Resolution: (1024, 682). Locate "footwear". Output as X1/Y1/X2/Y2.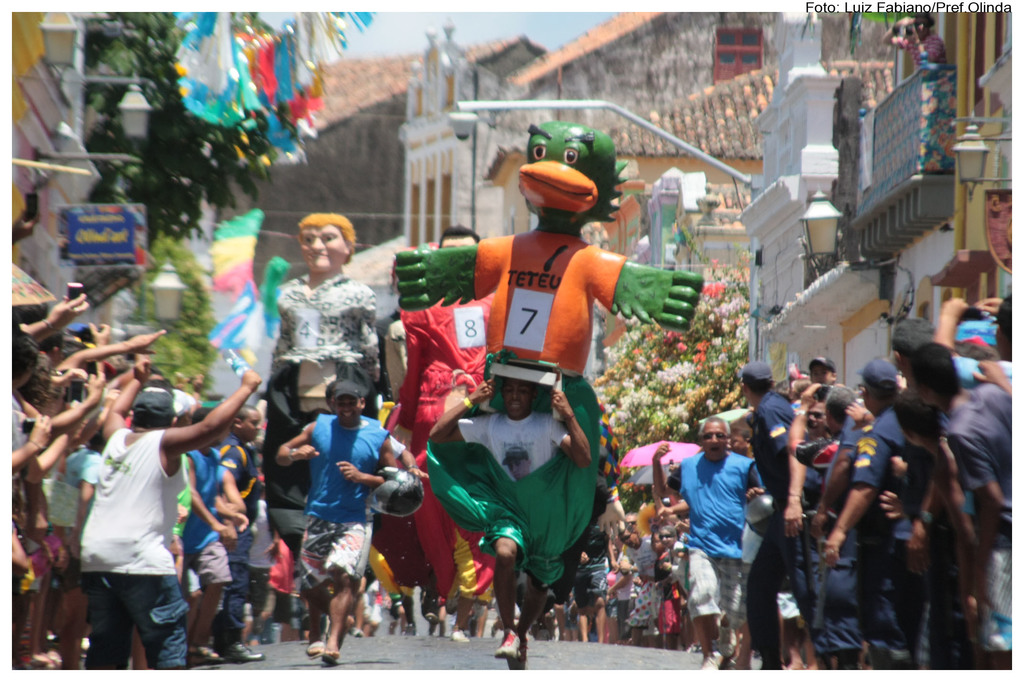
350/627/365/639.
